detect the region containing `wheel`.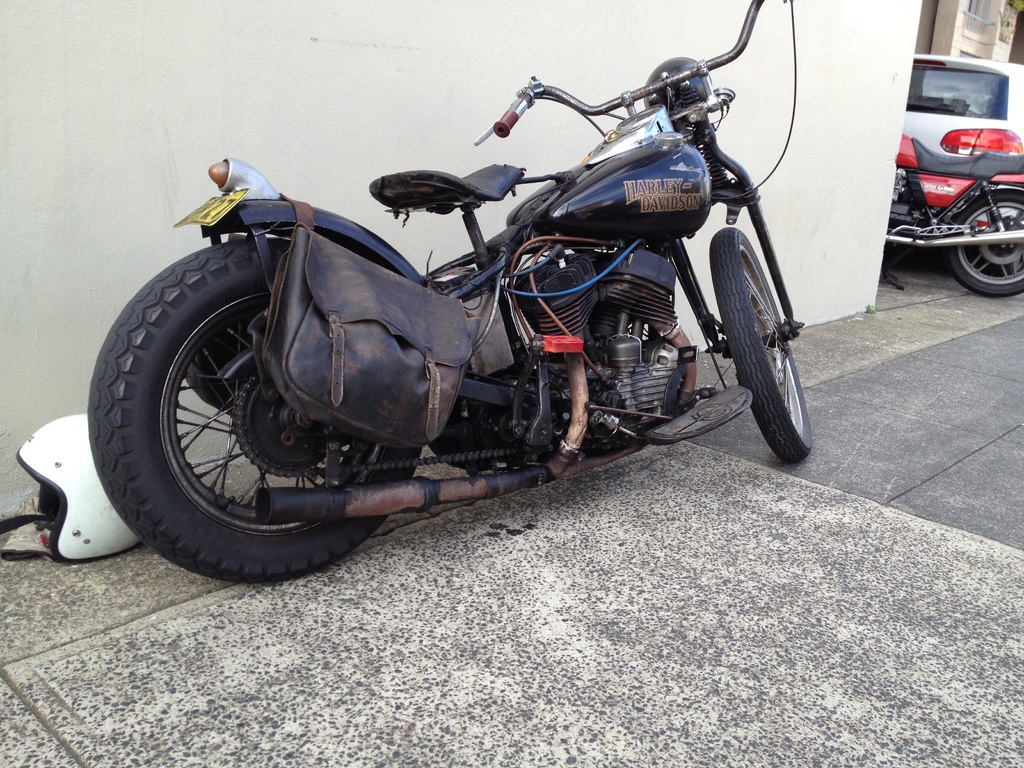
<box>941,191,1023,296</box>.
